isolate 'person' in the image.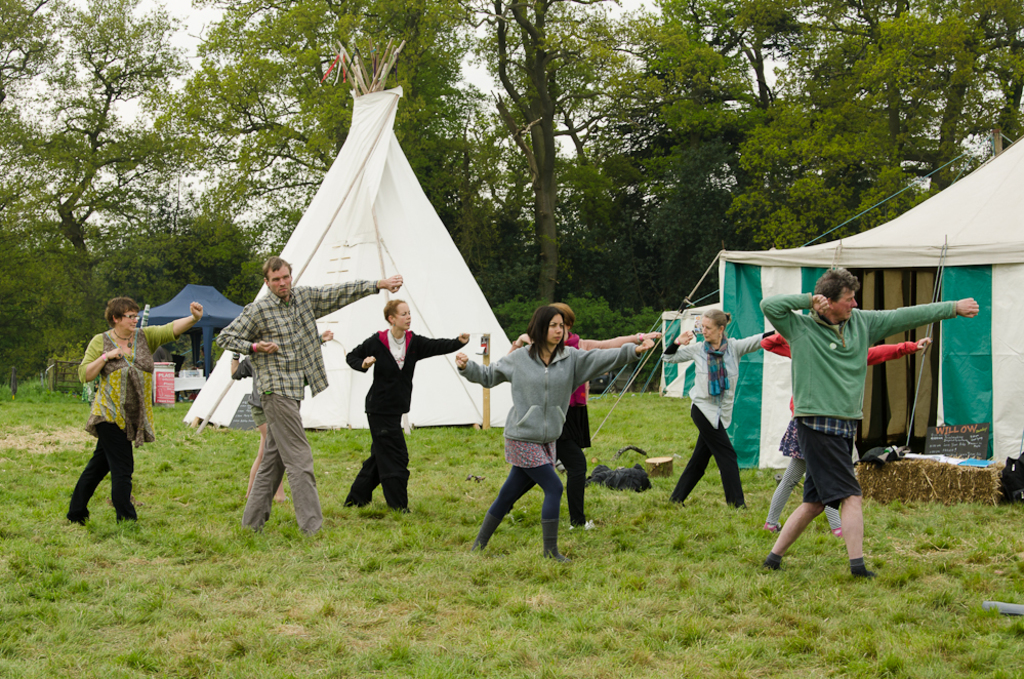
Isolated region: [336,296,472,515].
